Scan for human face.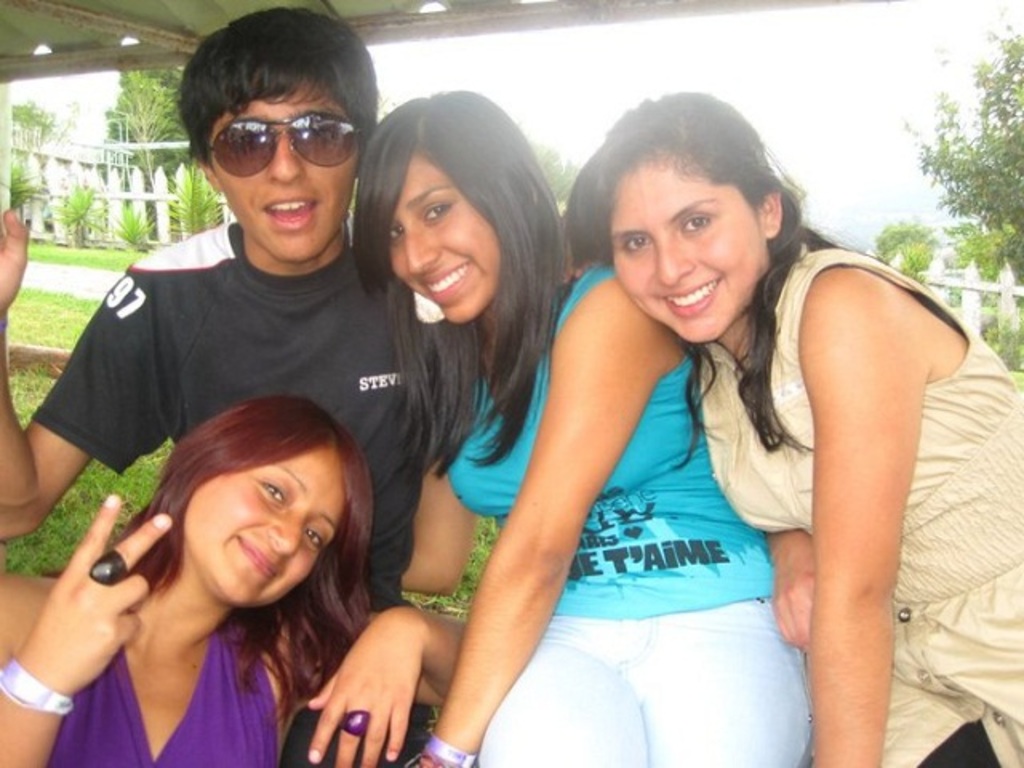
Scan result: box=[605, 154, 768, 354].
